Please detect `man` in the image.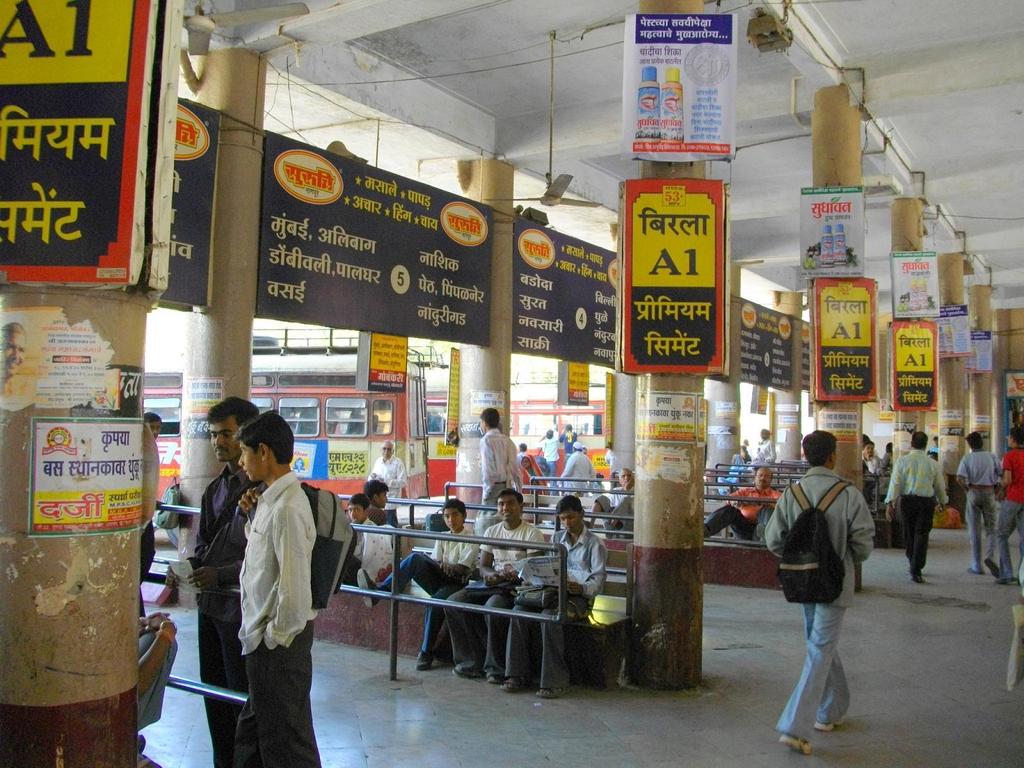
(167, 395, 257, 767).
